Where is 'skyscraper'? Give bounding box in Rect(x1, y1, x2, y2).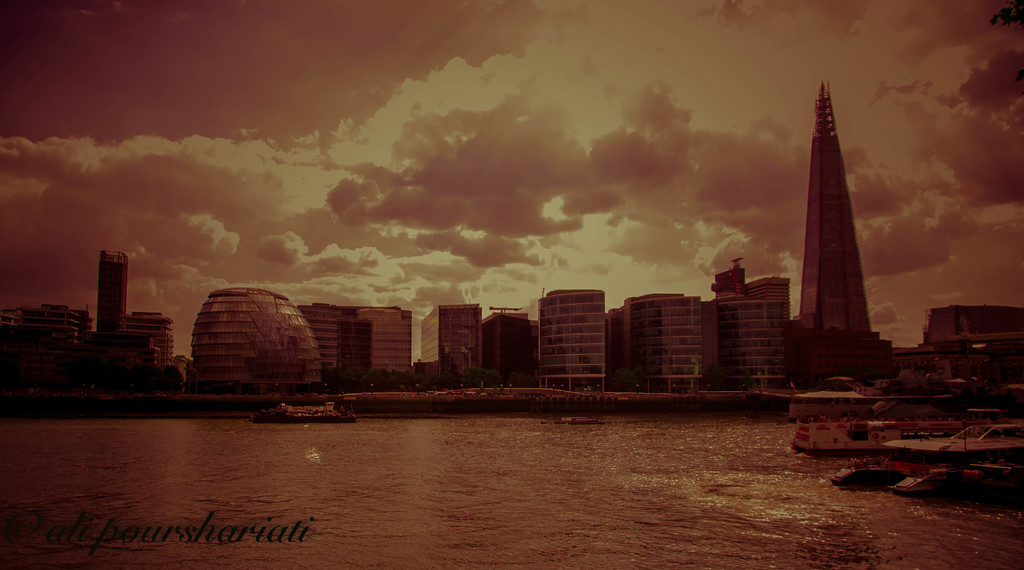
Rect(94, 241, 132, 337).
